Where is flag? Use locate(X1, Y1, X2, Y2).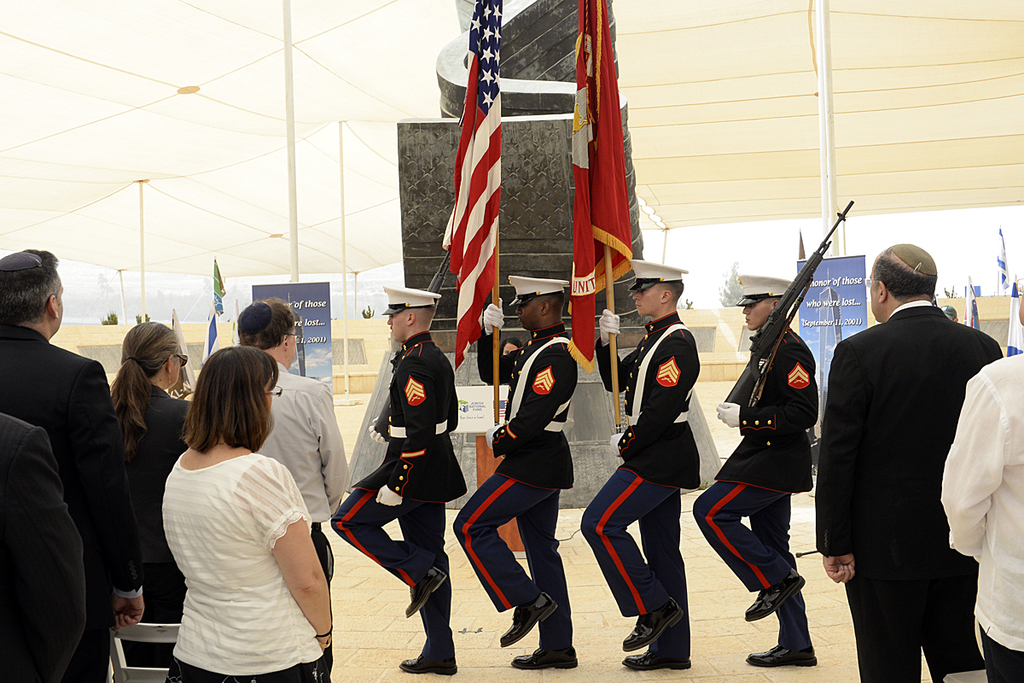
locate(439, 0, 507, 376).
